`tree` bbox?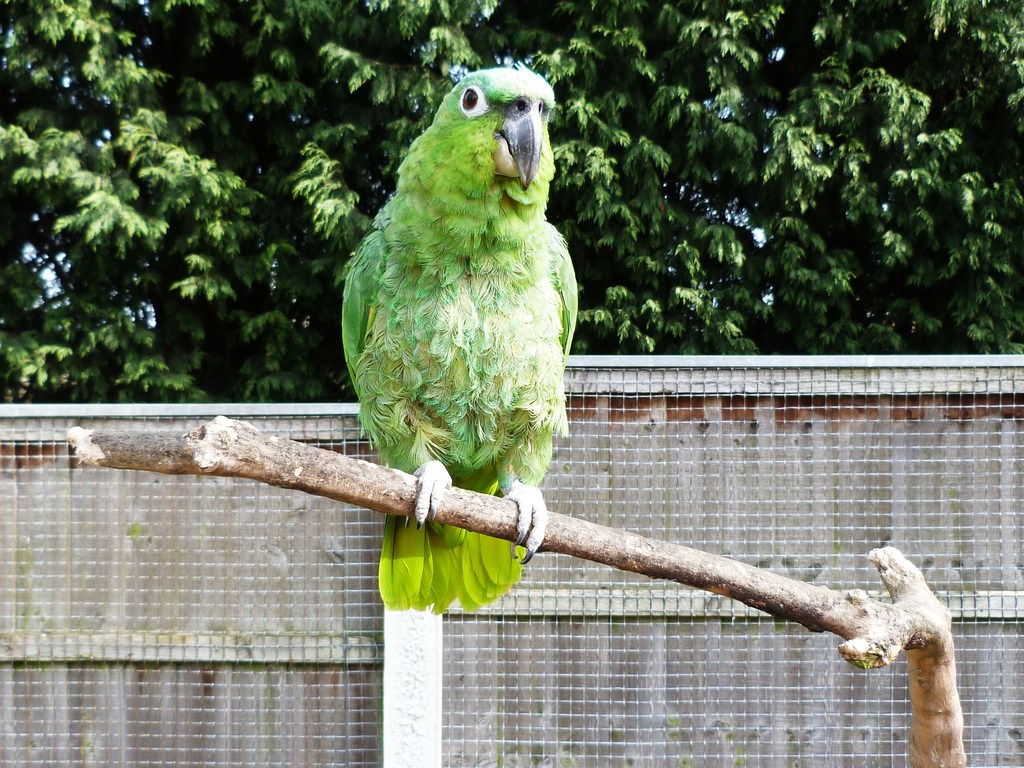
region(0, 0, 1022, 406)
